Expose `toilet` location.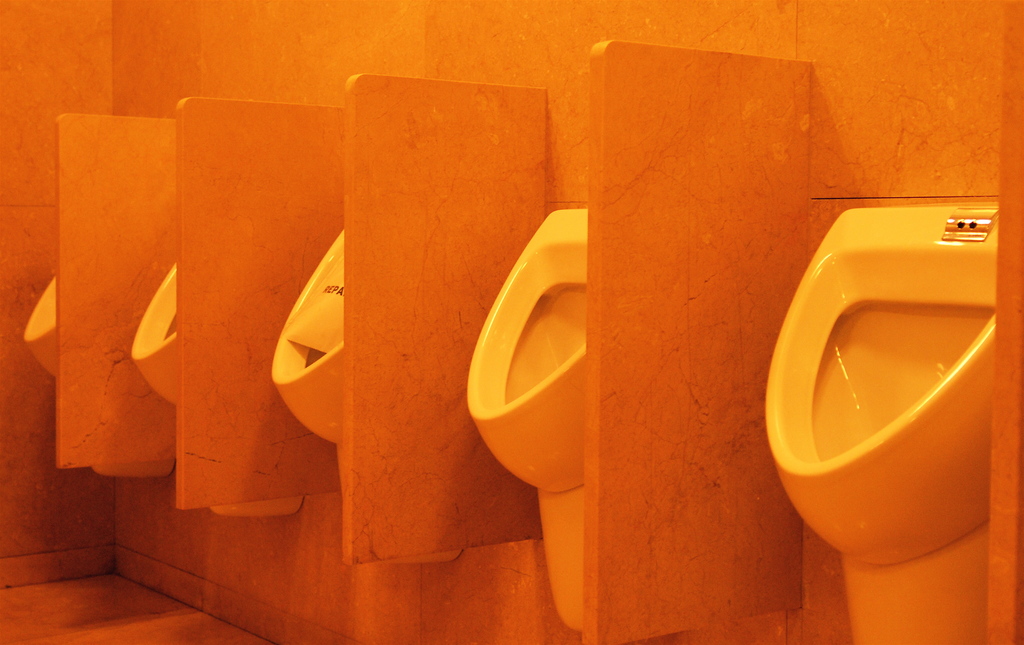
Exposed at box(757, 199, 1002, 642).
